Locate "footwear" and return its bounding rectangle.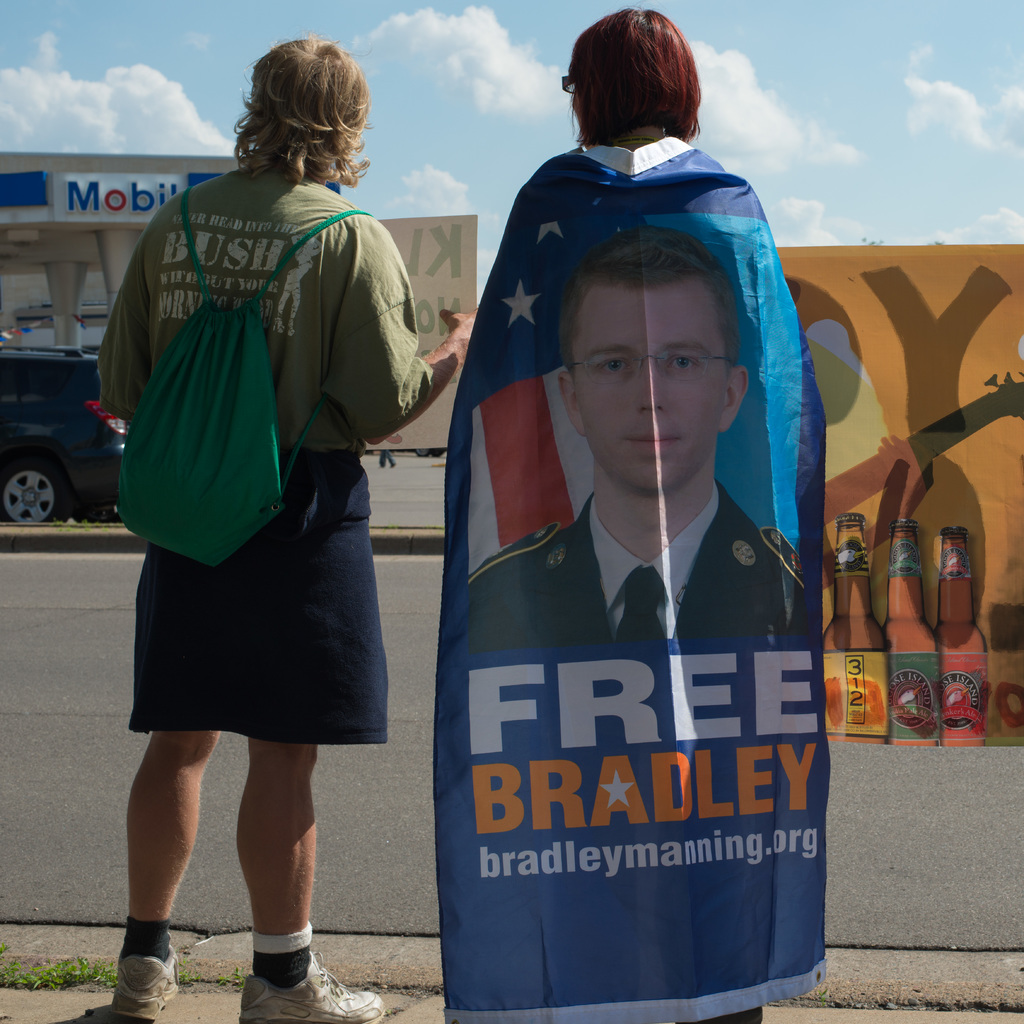
bbox=[102, 965, 184, 1023].
